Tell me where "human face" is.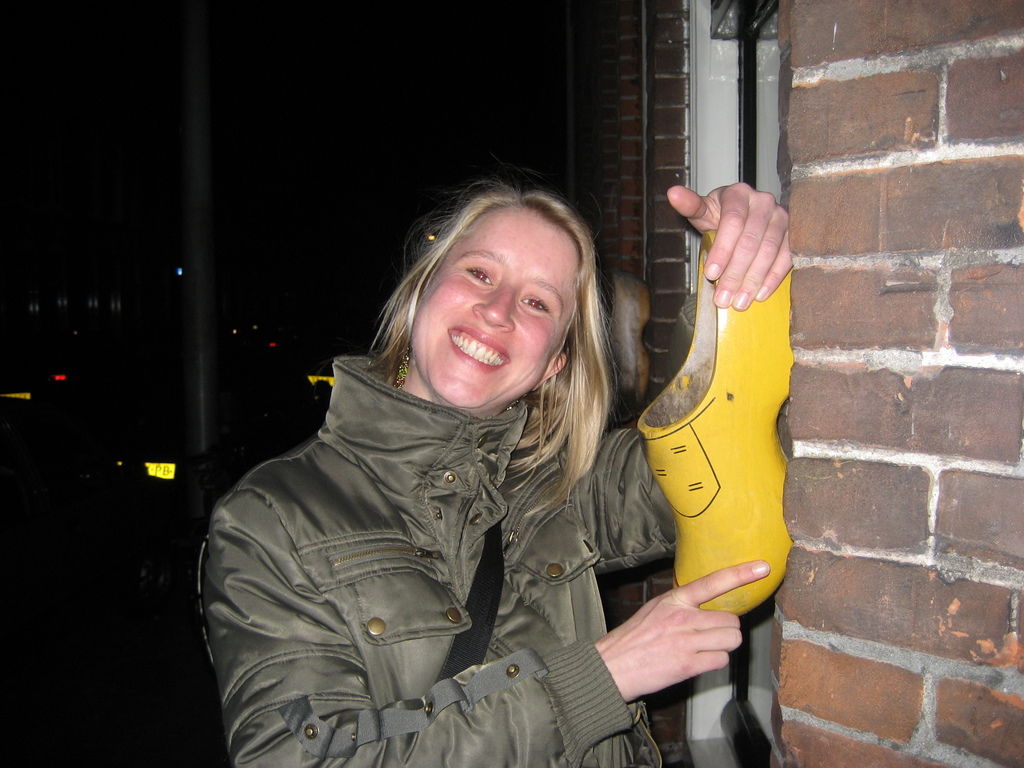
"human face" is at [x1=408, y1=200, x2=582, y2=415].
